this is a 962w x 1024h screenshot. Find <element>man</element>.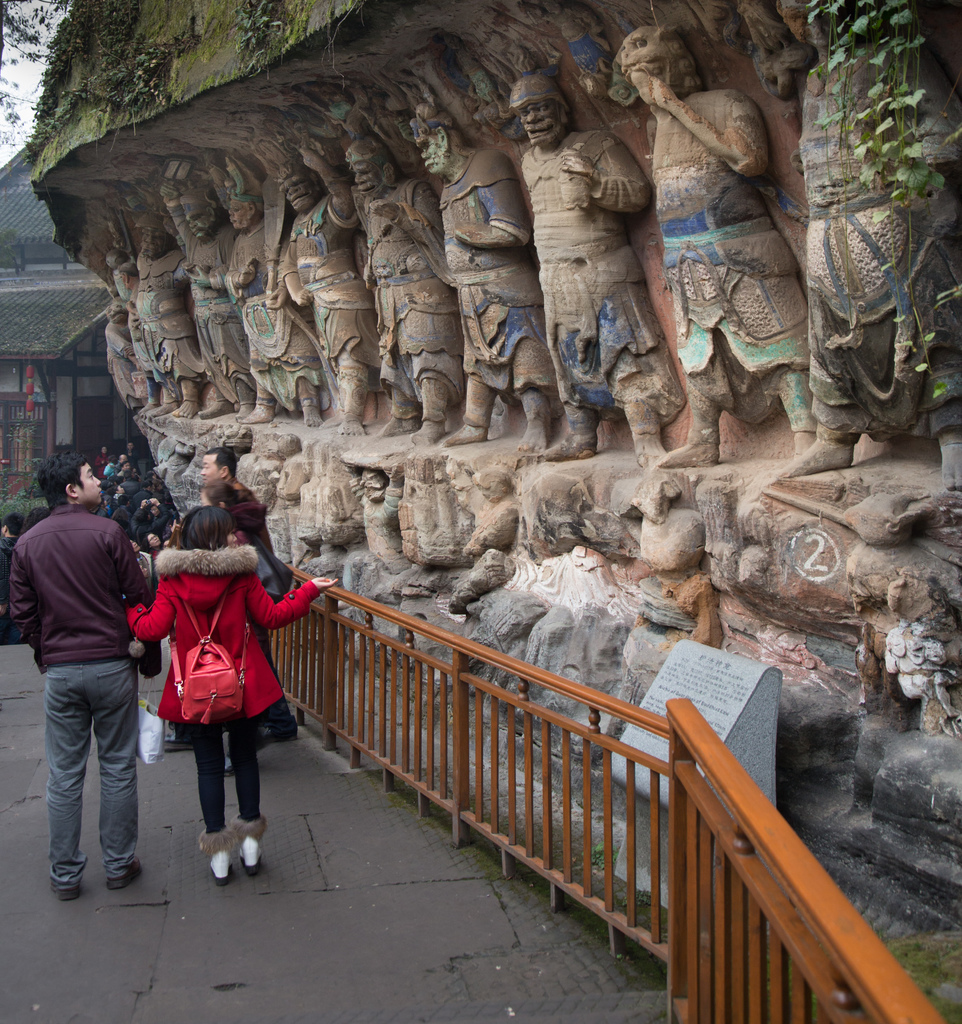
Bounding box: [x1=190, y1=445, x2=302, y2=735].
